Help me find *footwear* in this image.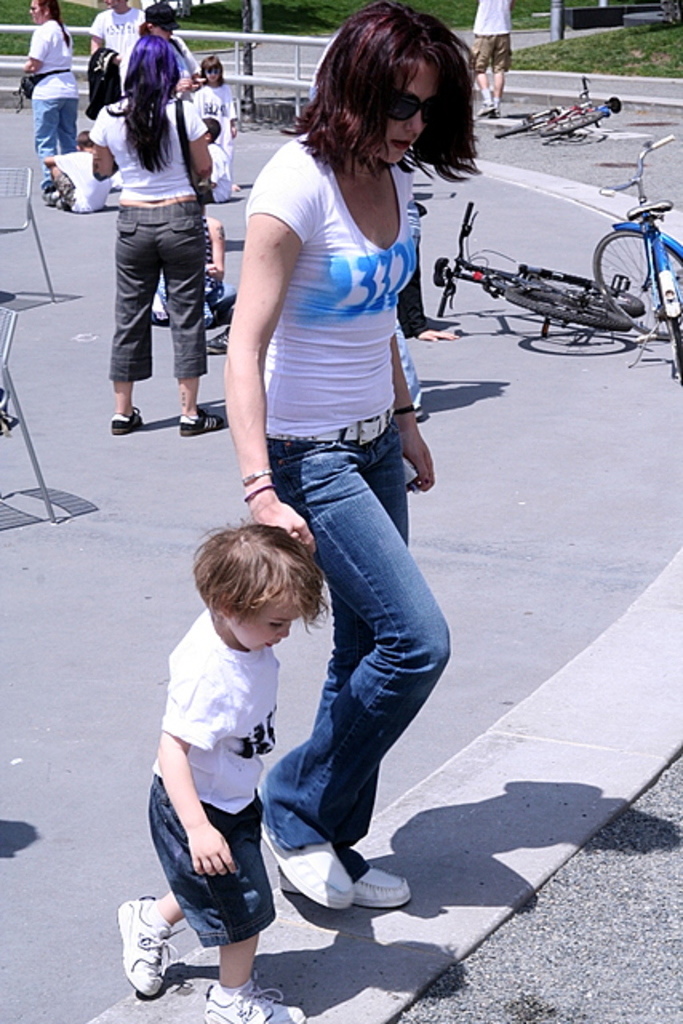
Found it: x1=189, y1=317, x2=237, y2=344.
